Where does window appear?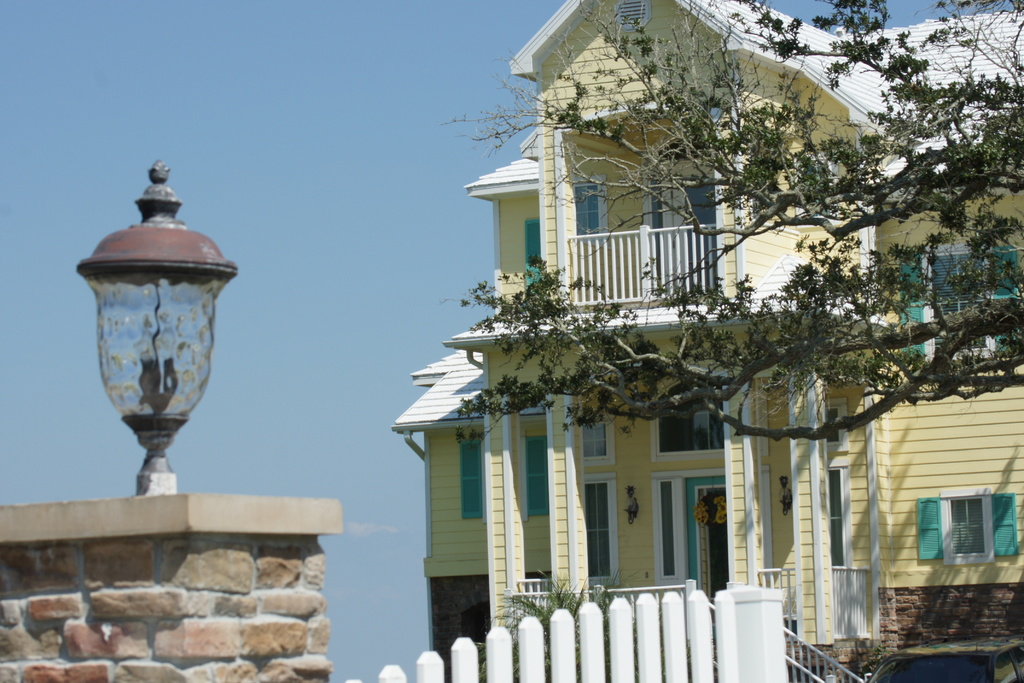
Appears at <region>461, 440, 483, 518</region>.
